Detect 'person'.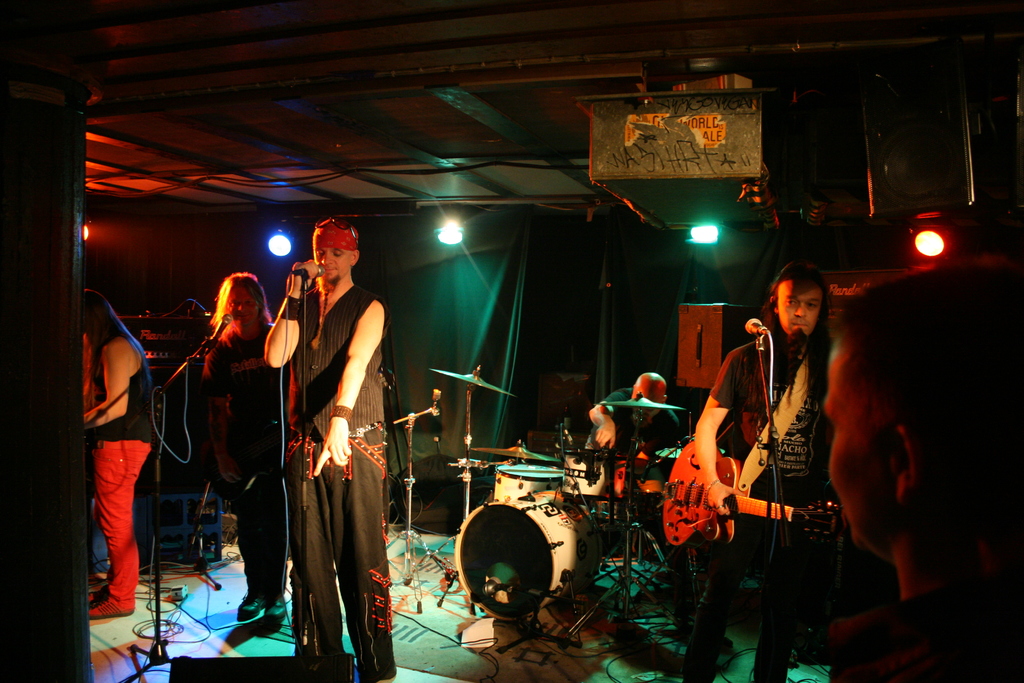
Detected at x1=581 y1=369 x2=684 y2=559.
